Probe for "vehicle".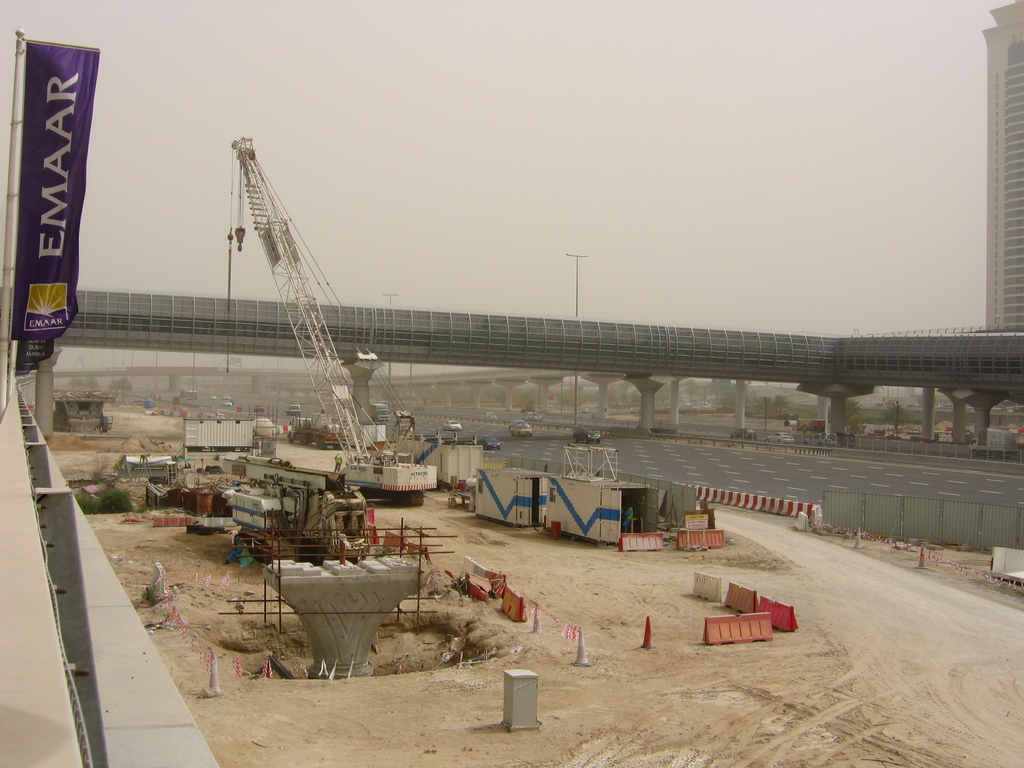
Probe result: 764,433,794,444.
